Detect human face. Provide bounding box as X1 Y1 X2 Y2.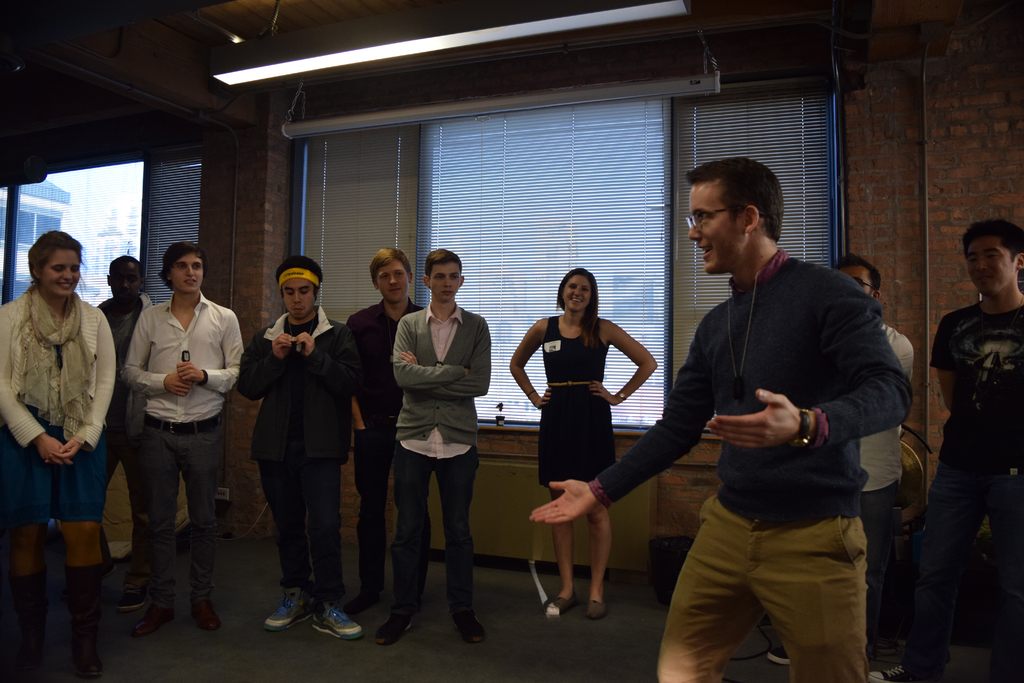
42 251 81 299.
